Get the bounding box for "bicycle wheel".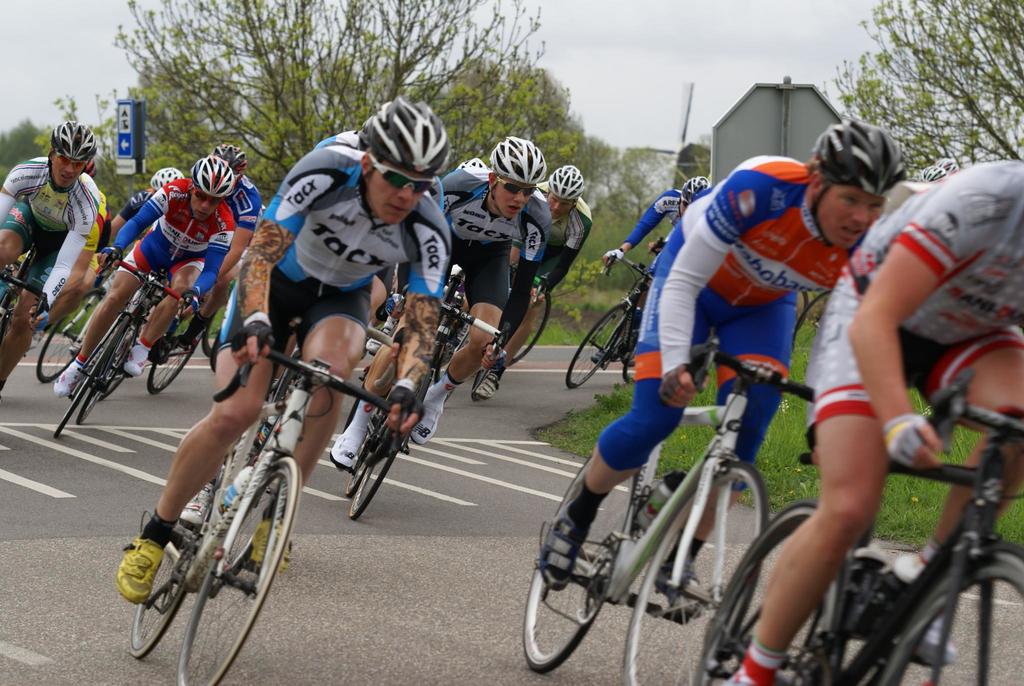
left=49, top=314, right=131, bottom=443.
